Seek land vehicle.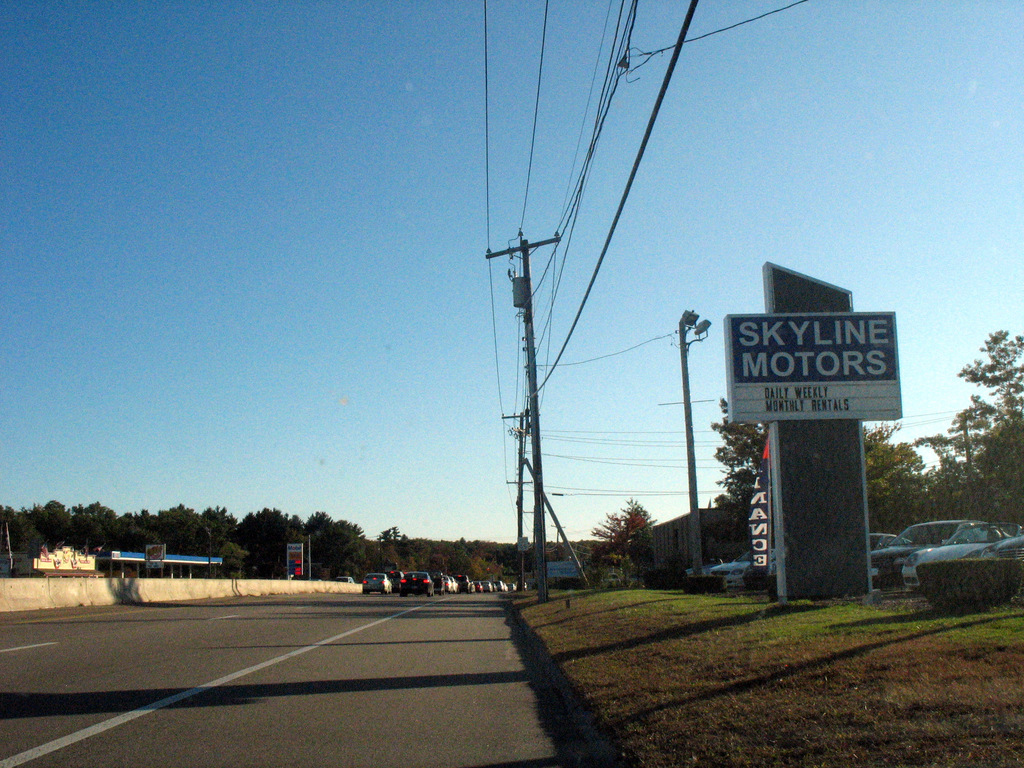
485:582:486:591.
